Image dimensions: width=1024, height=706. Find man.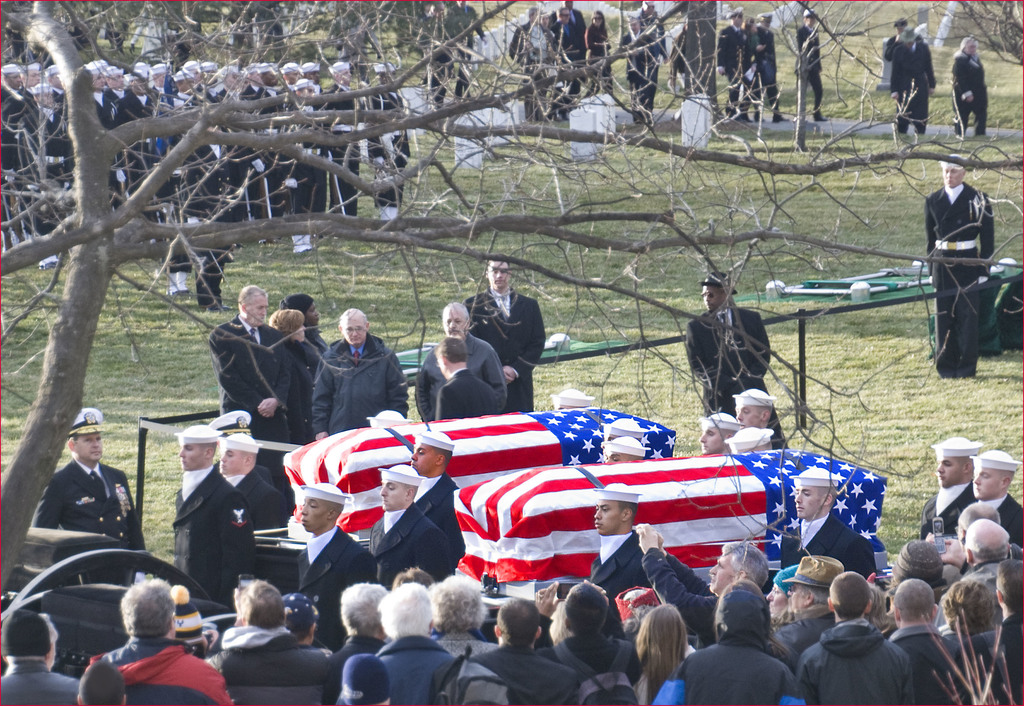
733/383/776/437.
